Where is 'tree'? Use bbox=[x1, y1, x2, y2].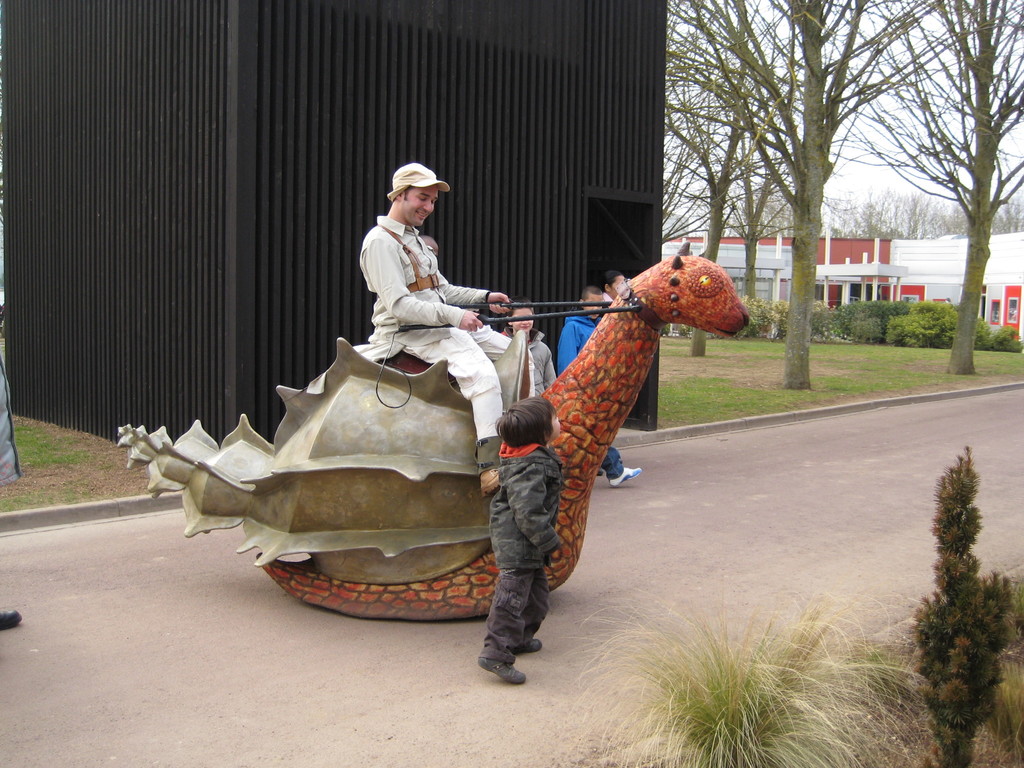
bbox=[656, 0, 783, 363].
